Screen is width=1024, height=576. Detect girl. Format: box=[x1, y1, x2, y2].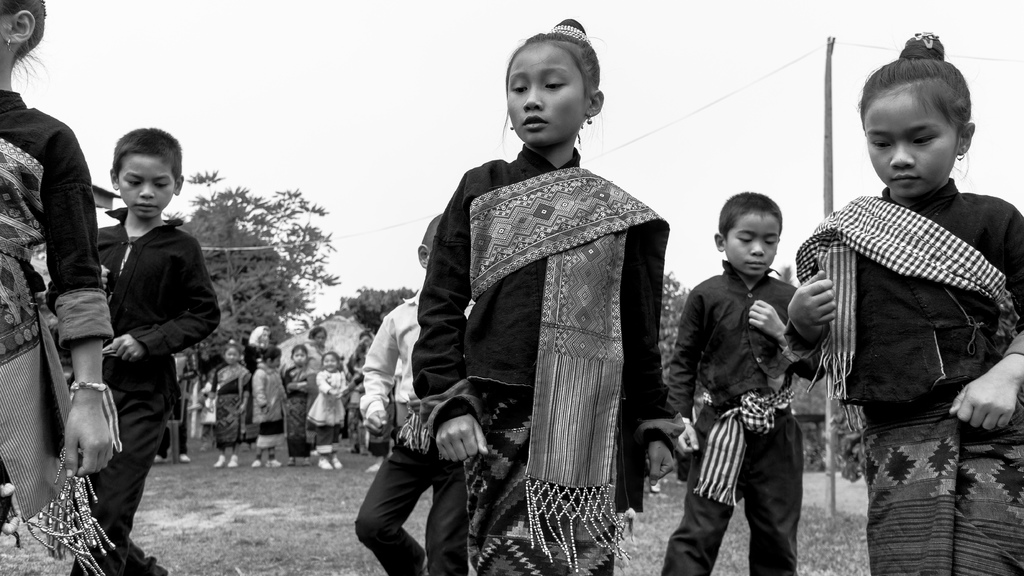
box=[406, 12, 684, 575].
